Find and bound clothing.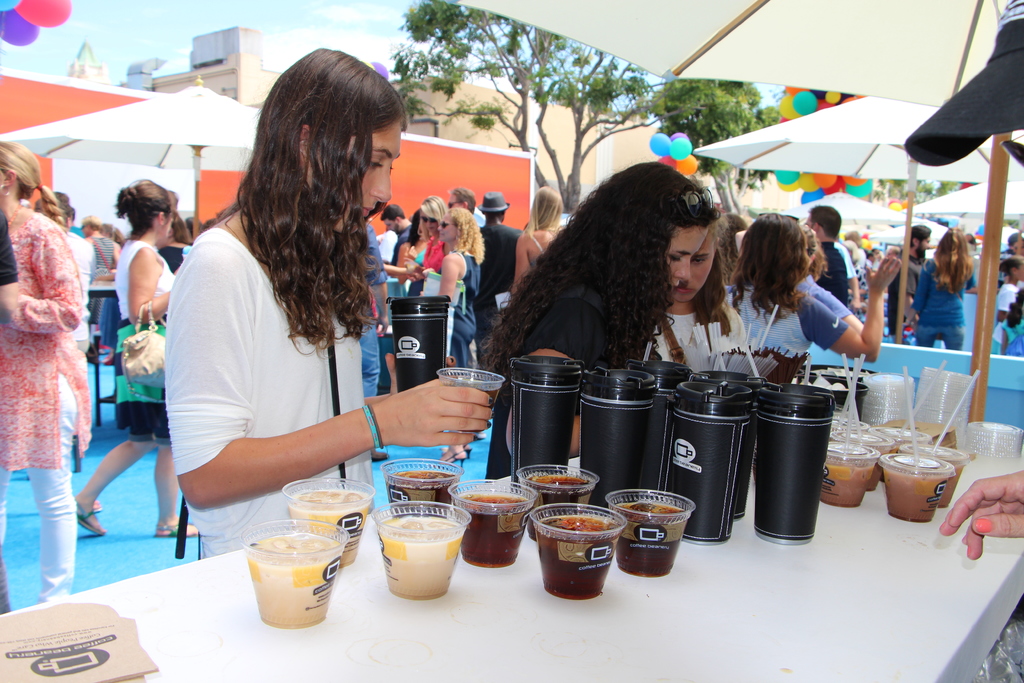
Bound: 451, 250, 481, 368.
